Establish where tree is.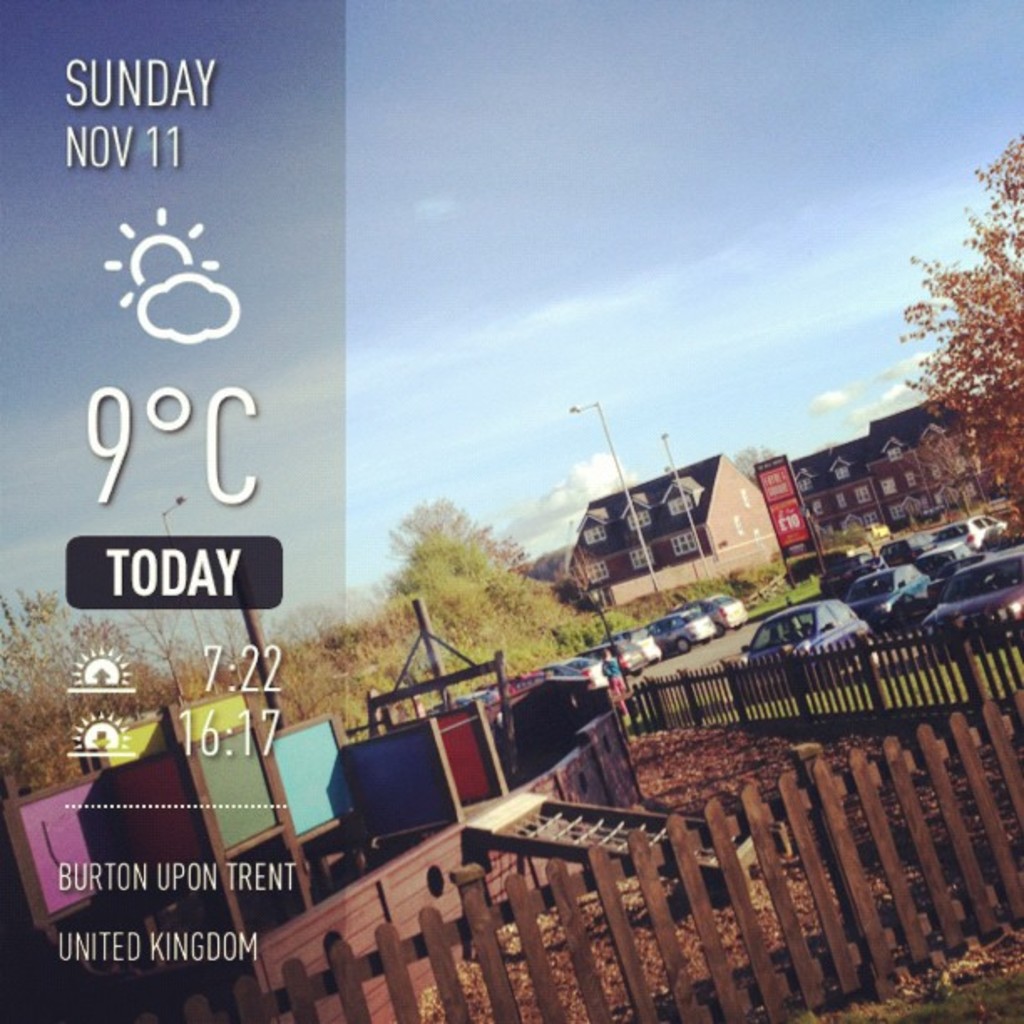
Established at [895, 132, 1022, 552].
